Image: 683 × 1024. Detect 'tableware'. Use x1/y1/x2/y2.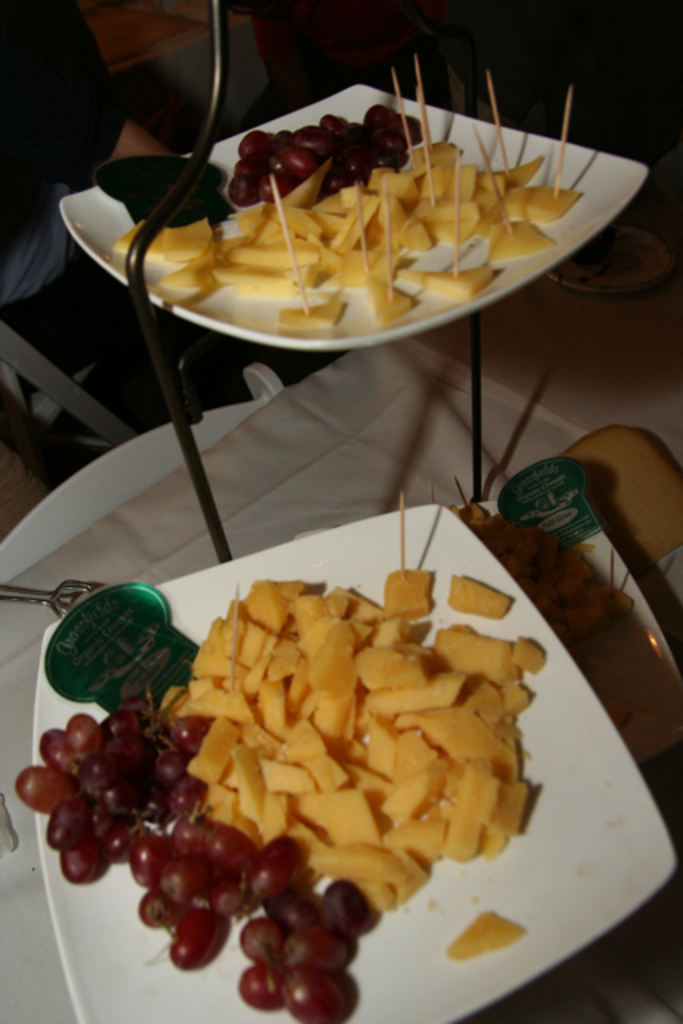
56/80/627/363.
